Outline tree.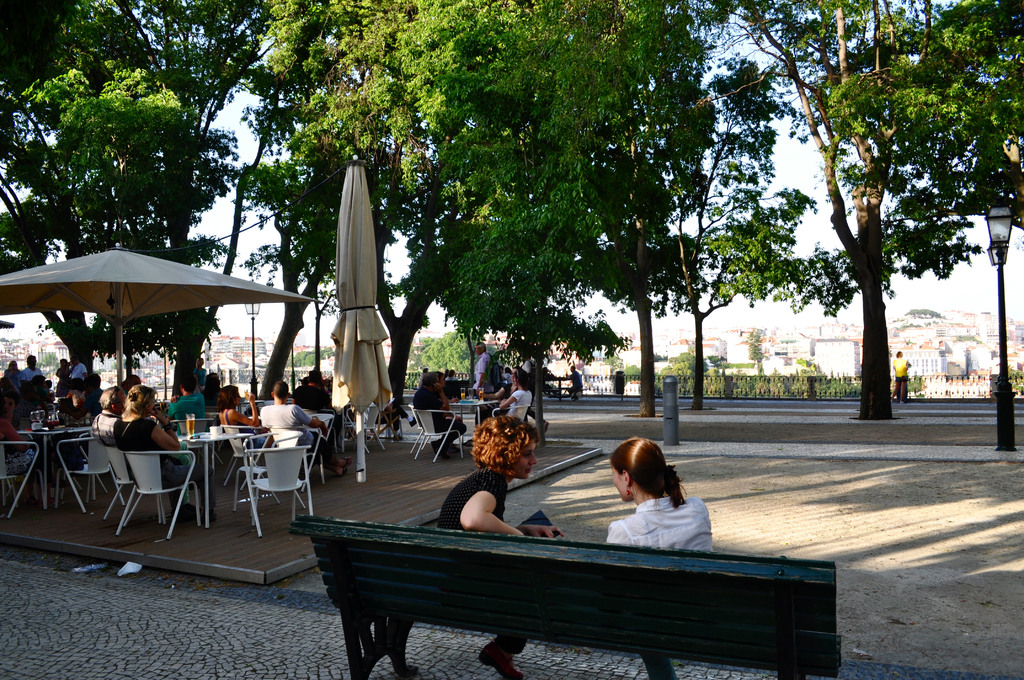
Outline: locate(682, 0, 1023, 421).
